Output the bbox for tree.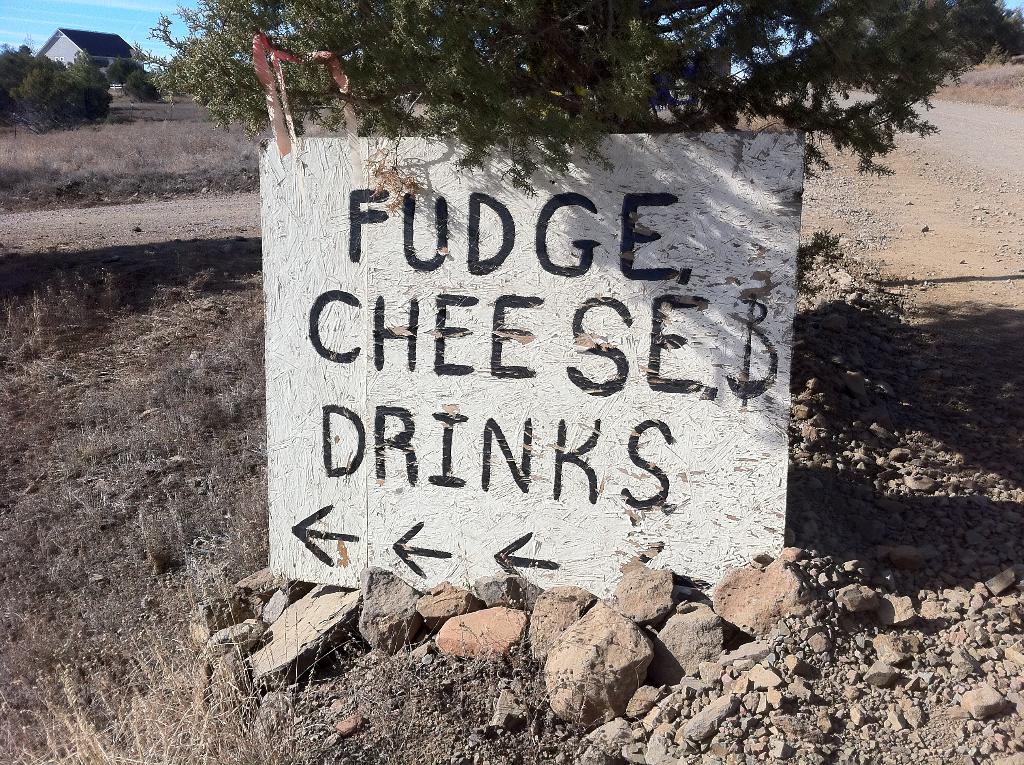
select_region(126, 71, 163, 102).
